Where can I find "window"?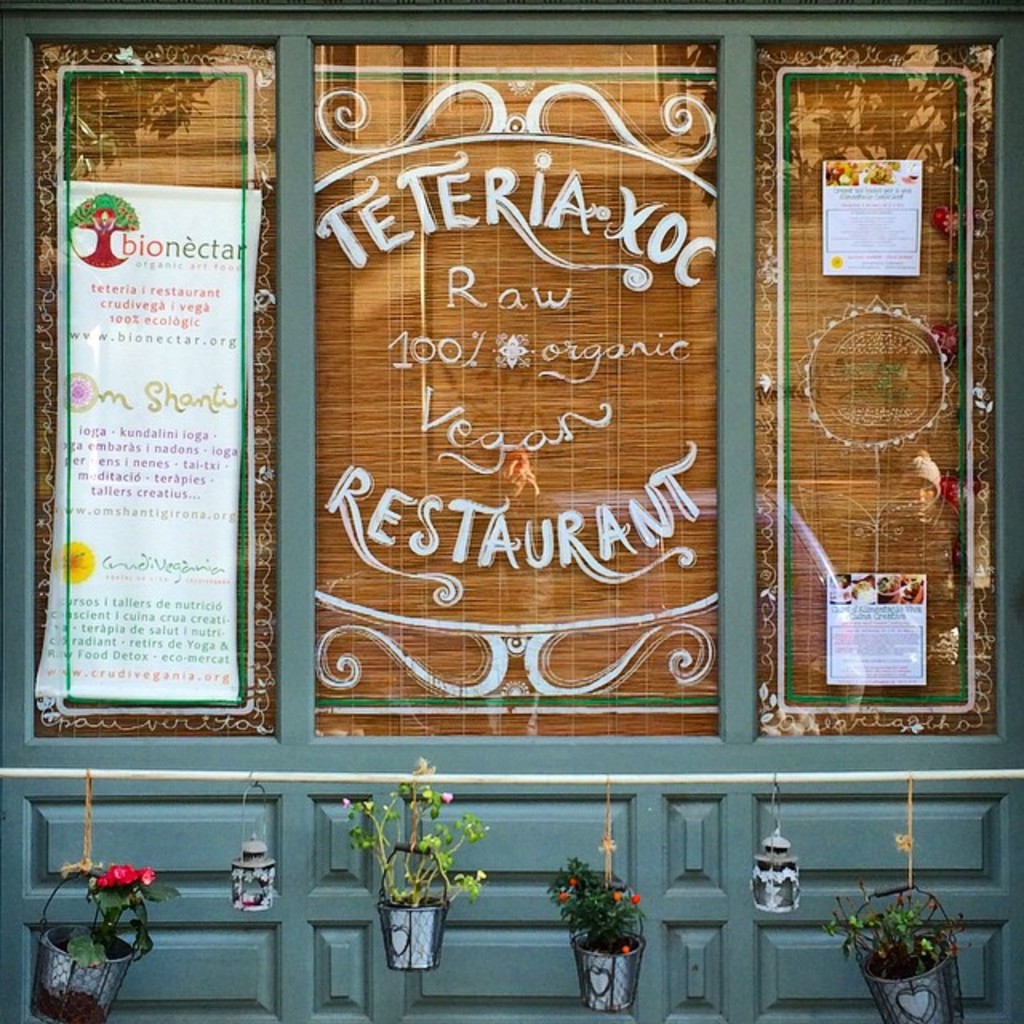
You can find it at bbox=(0, 0, 1022, 750).
